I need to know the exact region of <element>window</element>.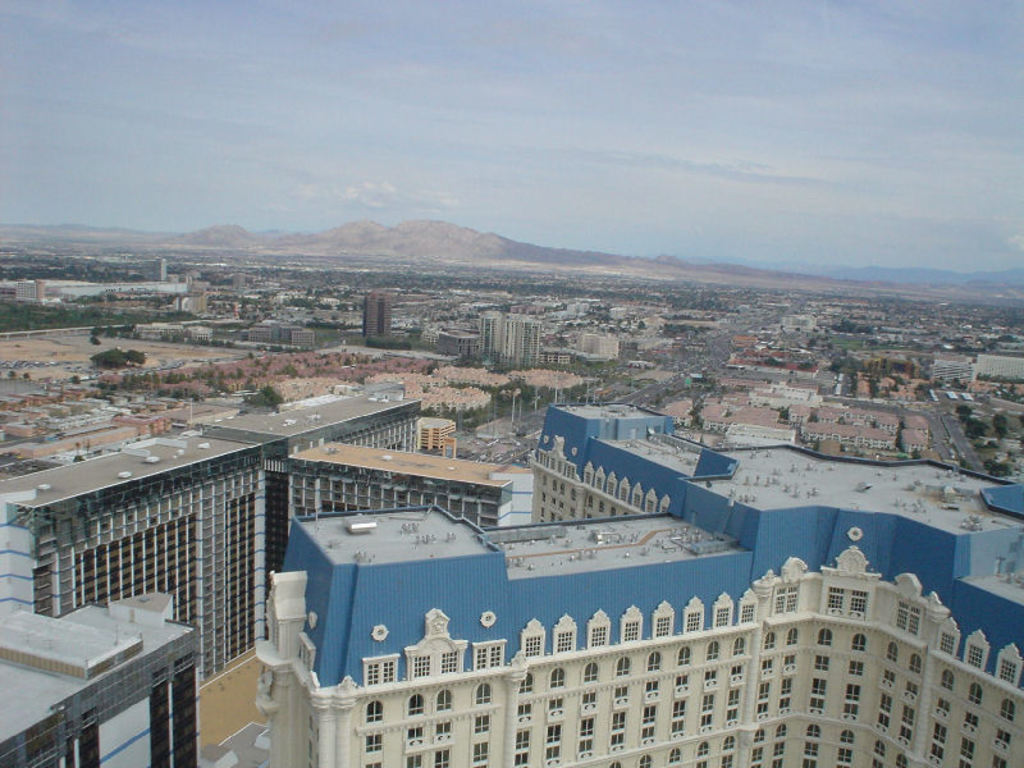
Region: crop(669, 748, 680, 767).
